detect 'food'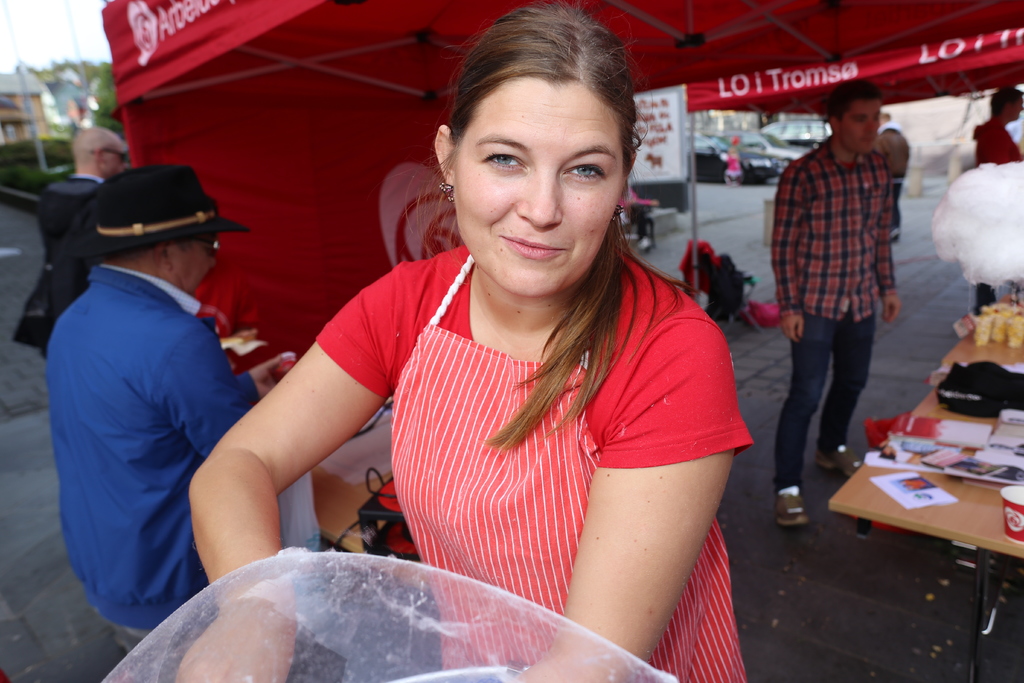
[1004, 301, 1023, 349]
